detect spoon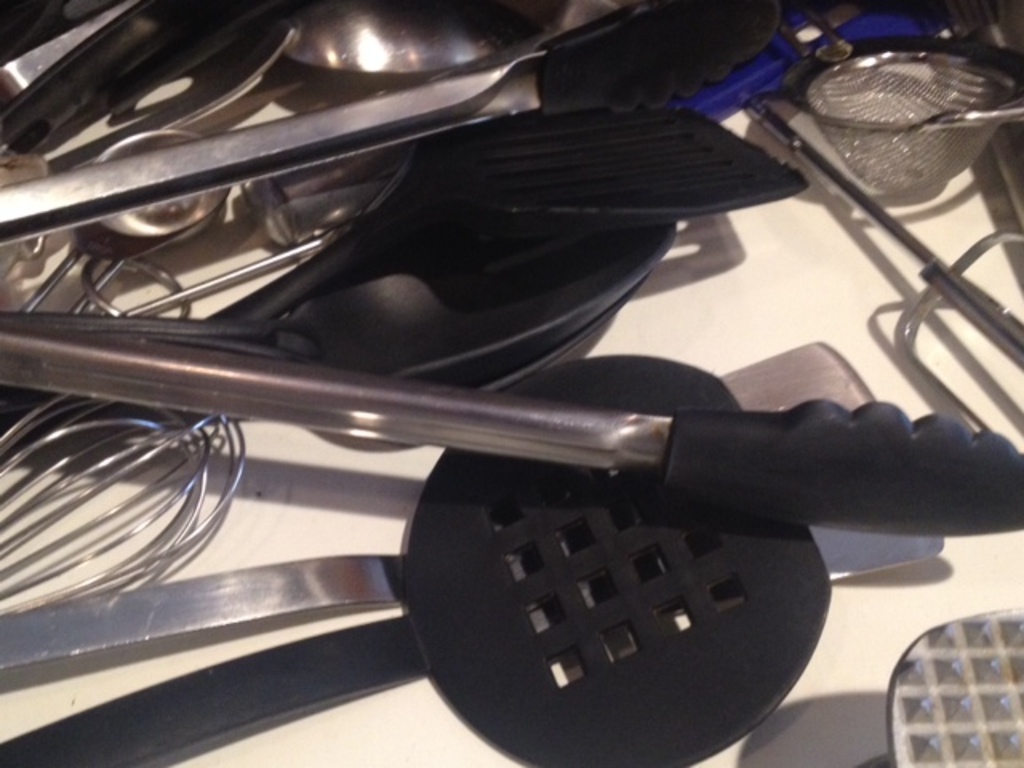
locate(46, 0, 542, 166)
